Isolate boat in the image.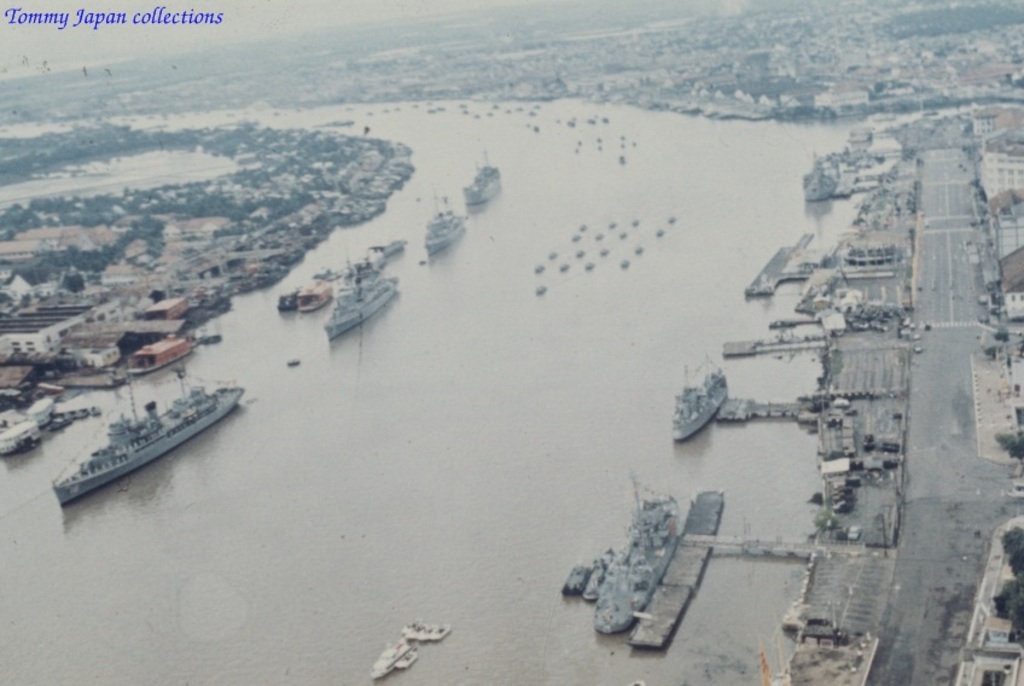
Isolated region: locate(459, 152, 504, 208).
